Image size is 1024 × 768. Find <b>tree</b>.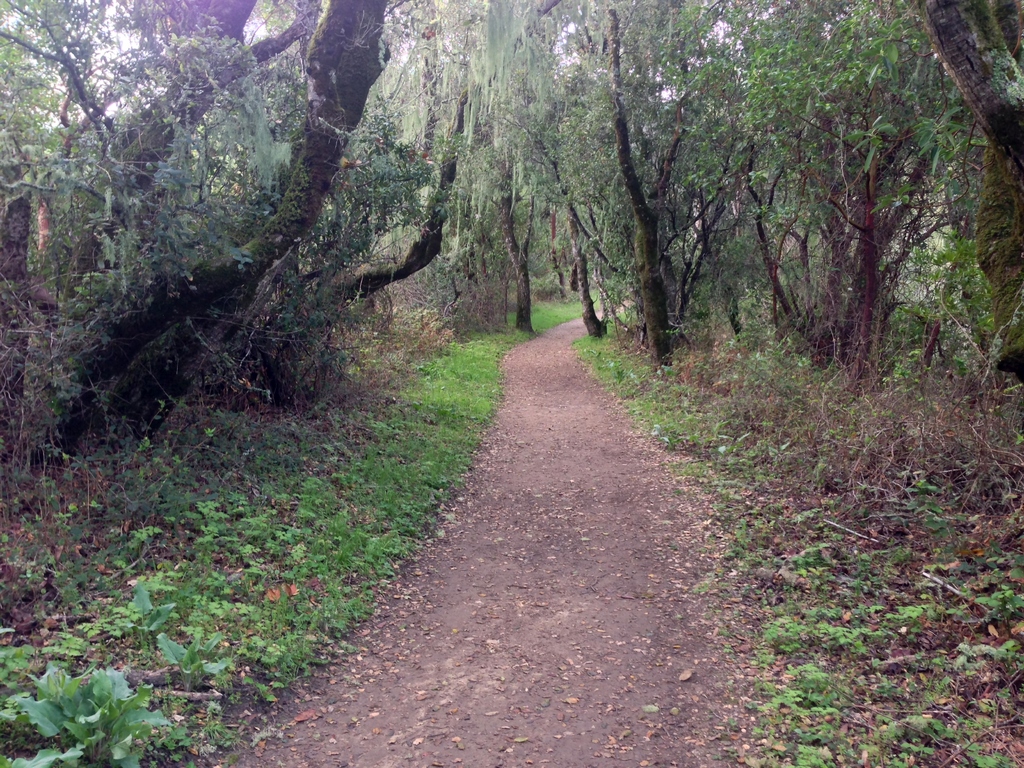
[240,0,454,391].
